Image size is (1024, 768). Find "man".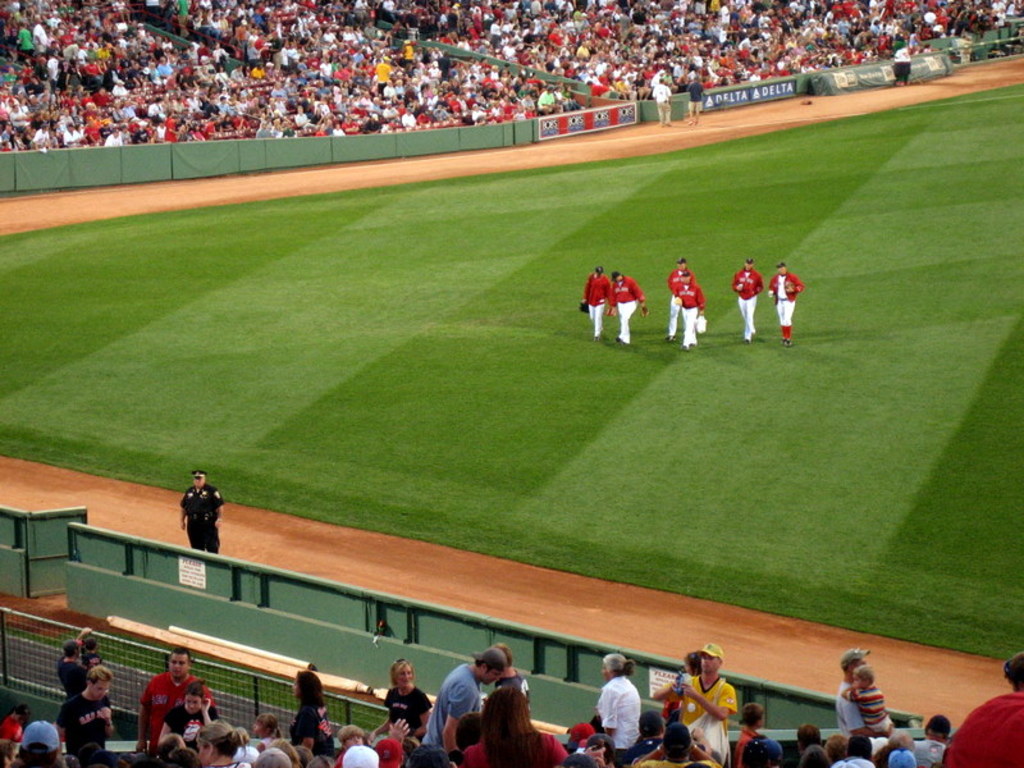
(left=607, top=271, right=648, bottom=343).
